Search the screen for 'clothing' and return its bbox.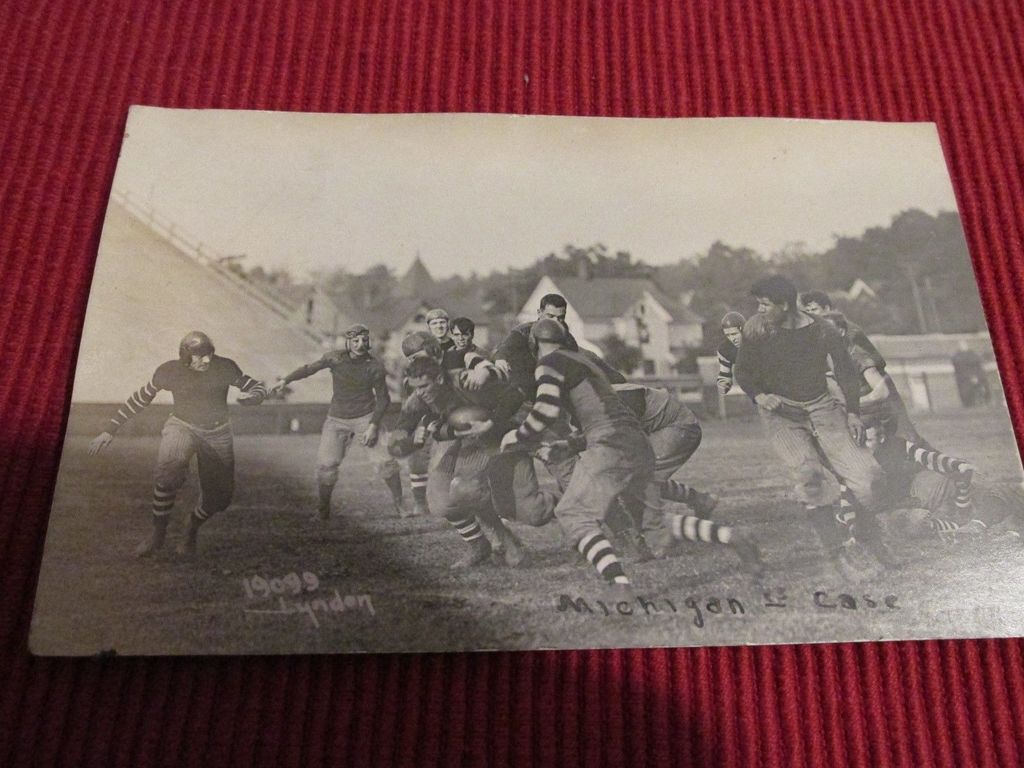
Found: bbox=[734, 312, 884, 520].
